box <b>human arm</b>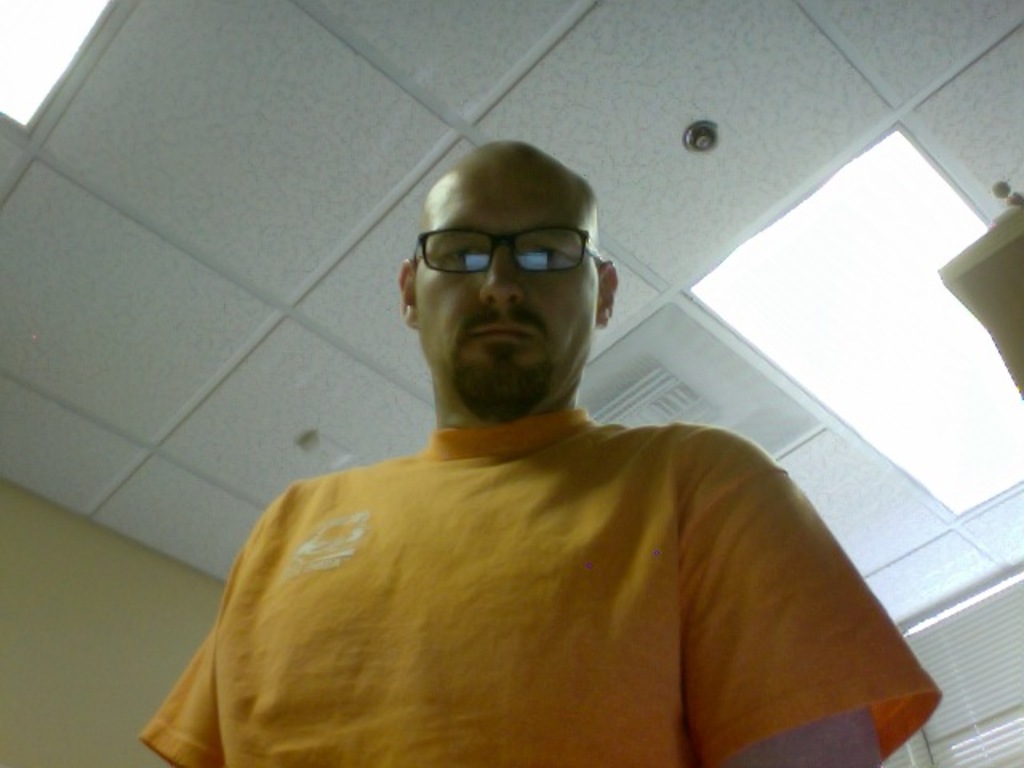
select_region(696, 438, 880, 766)
